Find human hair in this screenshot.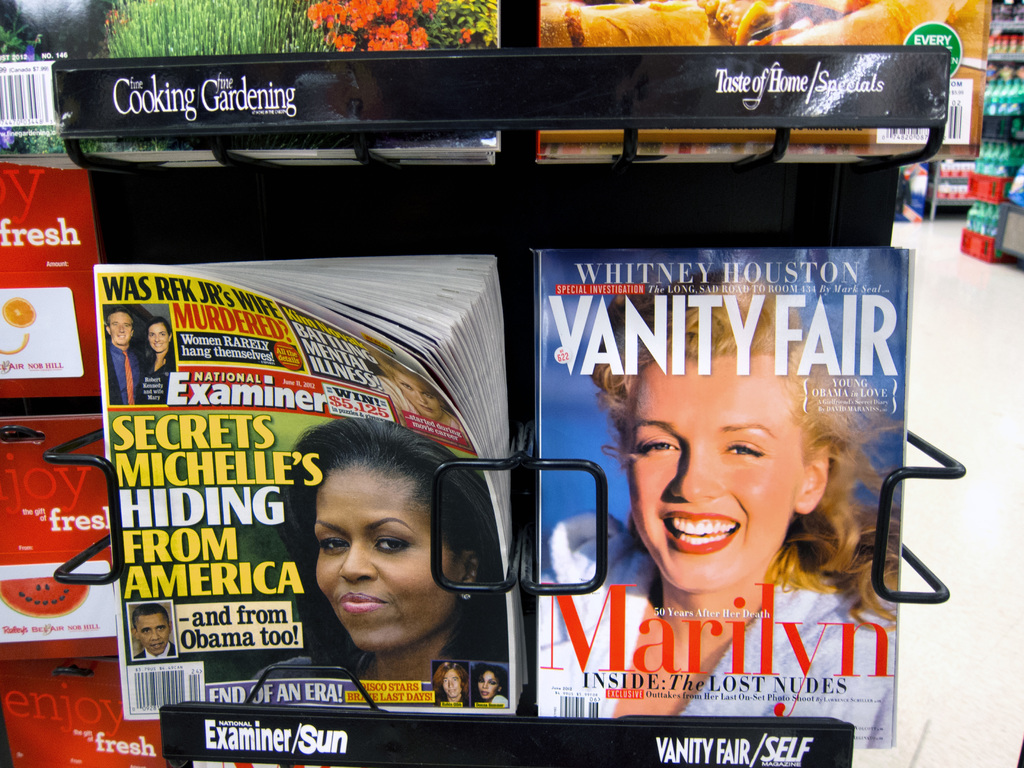
The bounding box for human hair is [134,605,170,640].
